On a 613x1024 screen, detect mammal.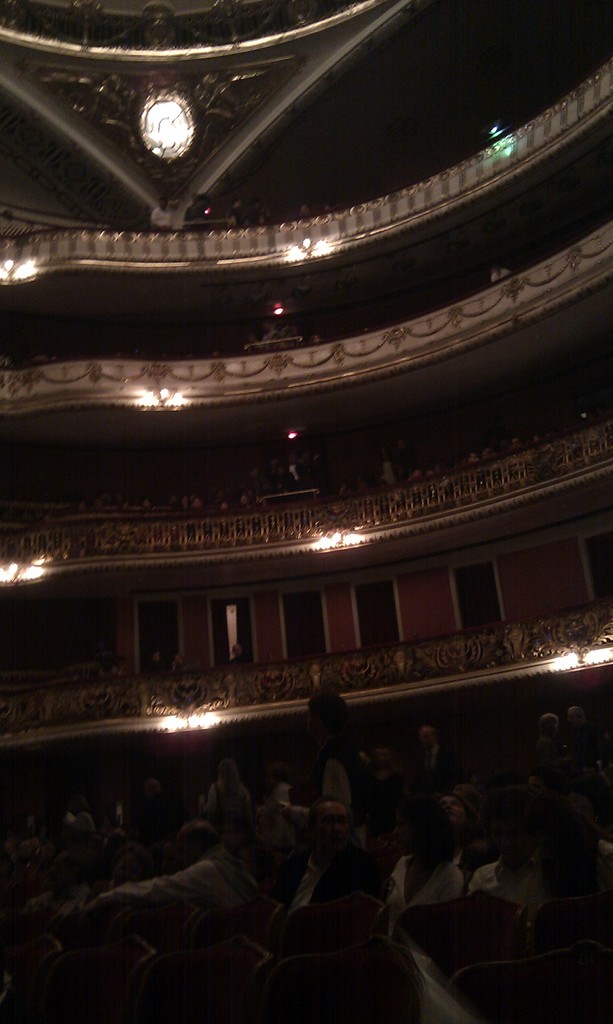
x1=170 y1=653 x2=198 y2=671.
